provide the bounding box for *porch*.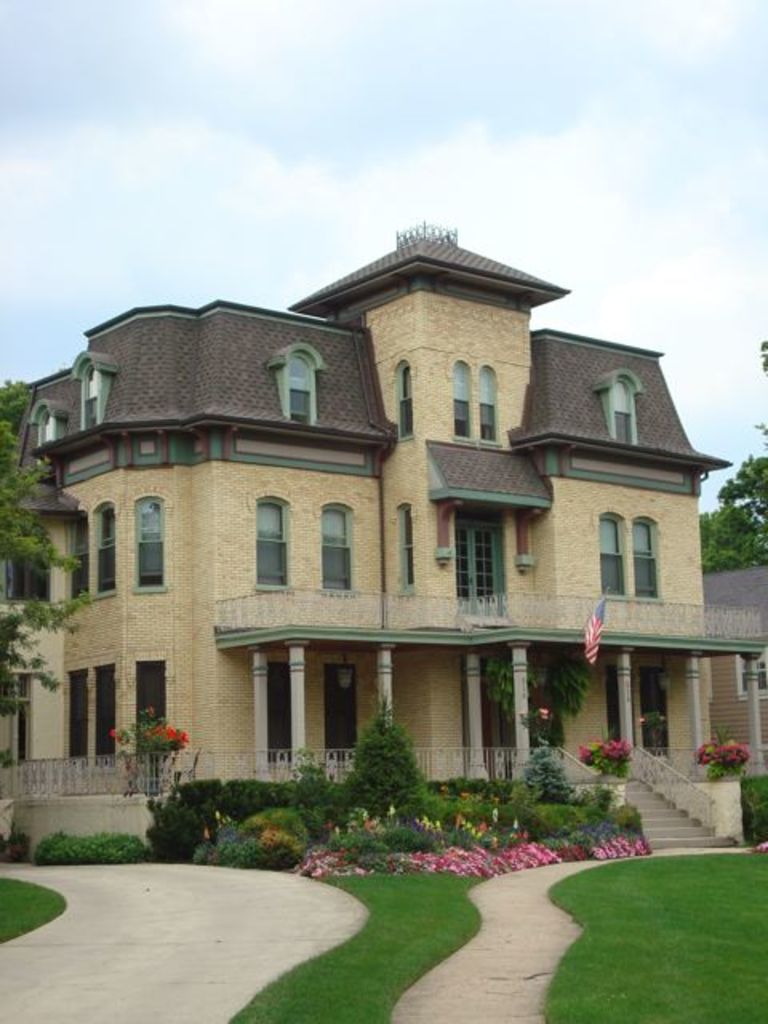
rect(462, 774, 747, 851).
